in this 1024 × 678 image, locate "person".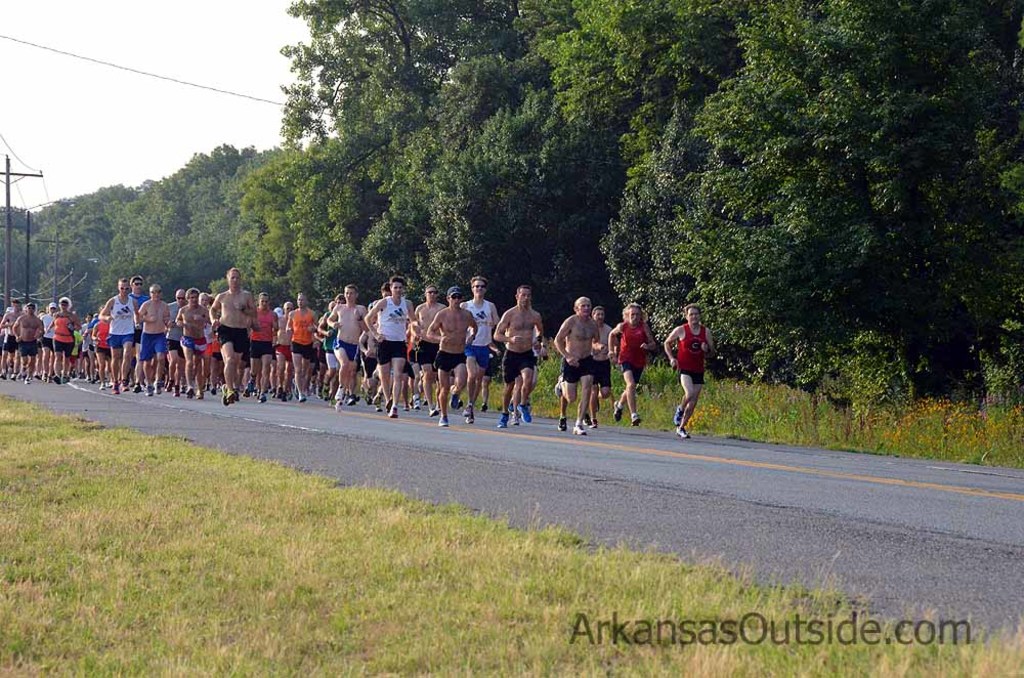
Bounding box: <region>675, 300, 726, 433</region>.
